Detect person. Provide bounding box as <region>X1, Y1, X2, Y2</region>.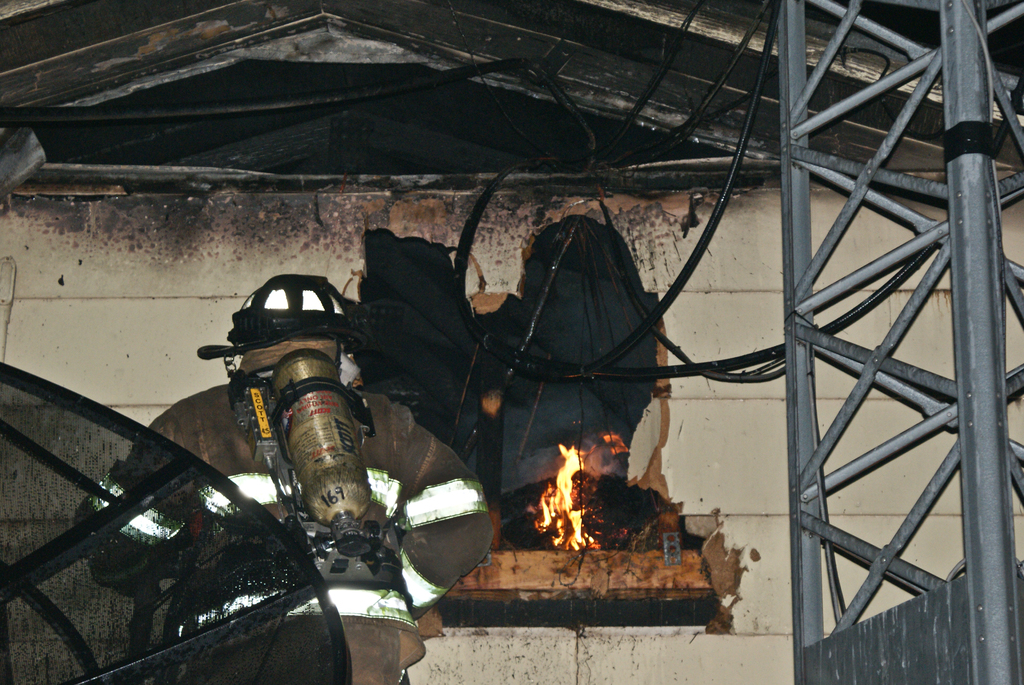
<region>69, 269, 492, 684</region>.
